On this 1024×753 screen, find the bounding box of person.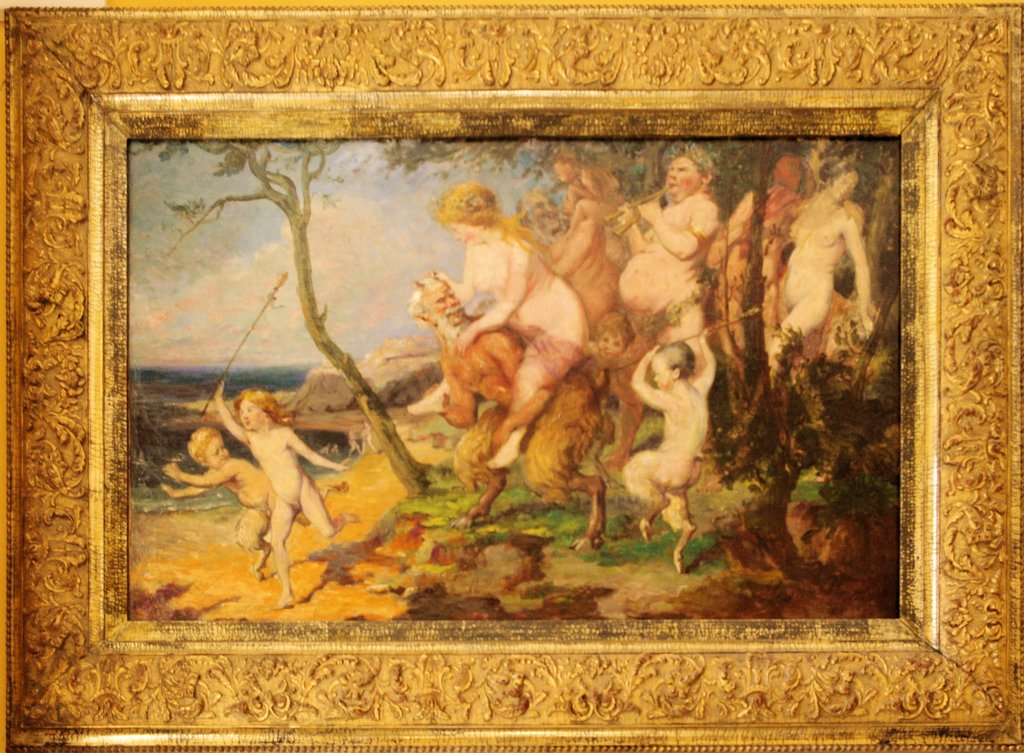
Bounding box: left=630, top=307, right=725, bottom=600.
